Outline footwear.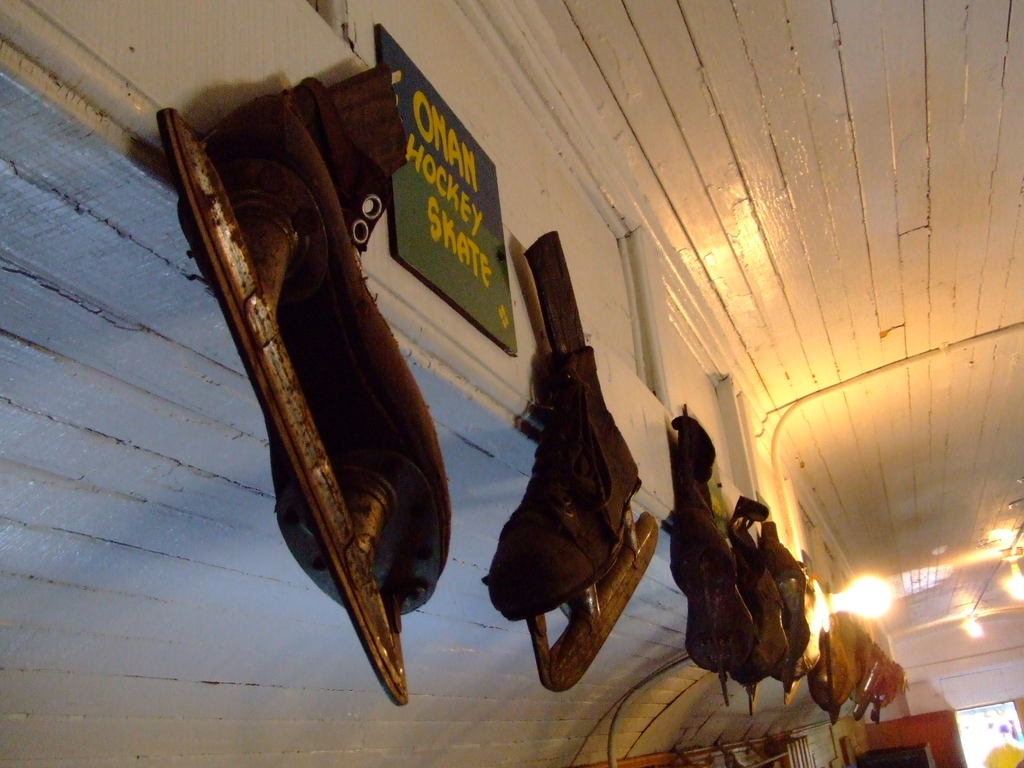
Outline: 792 563 827 709.
